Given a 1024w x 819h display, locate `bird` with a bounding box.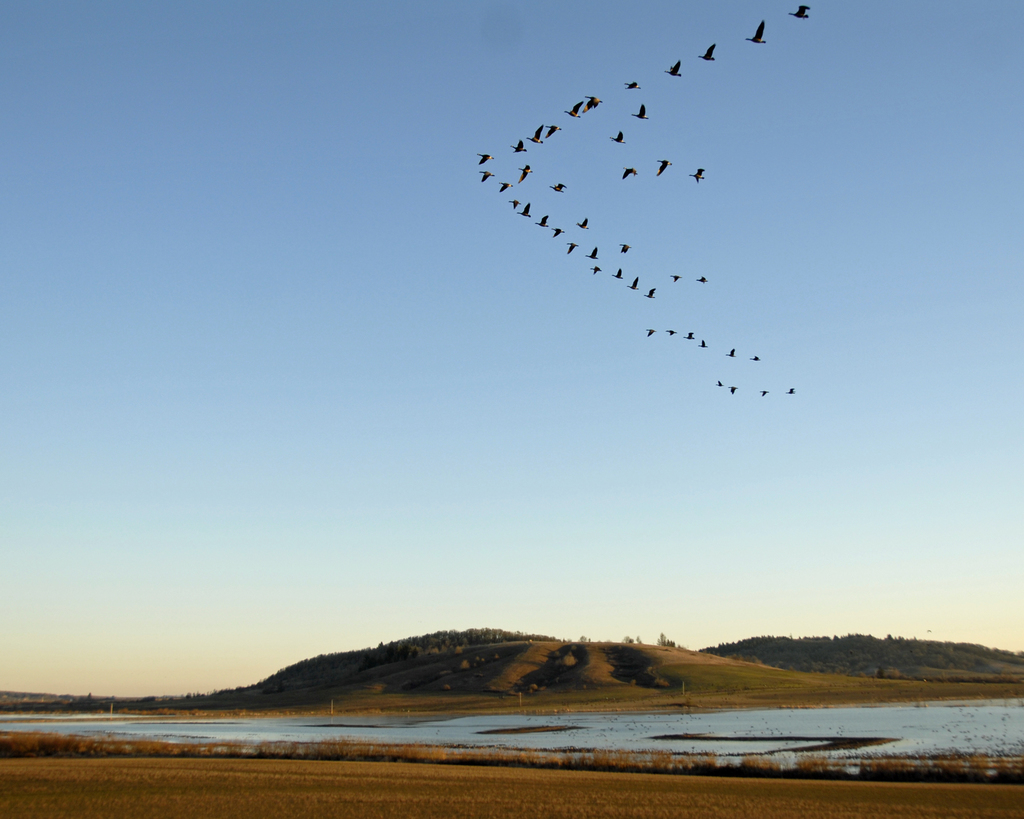
Located: bbox=[497, 180, 515, 194].
